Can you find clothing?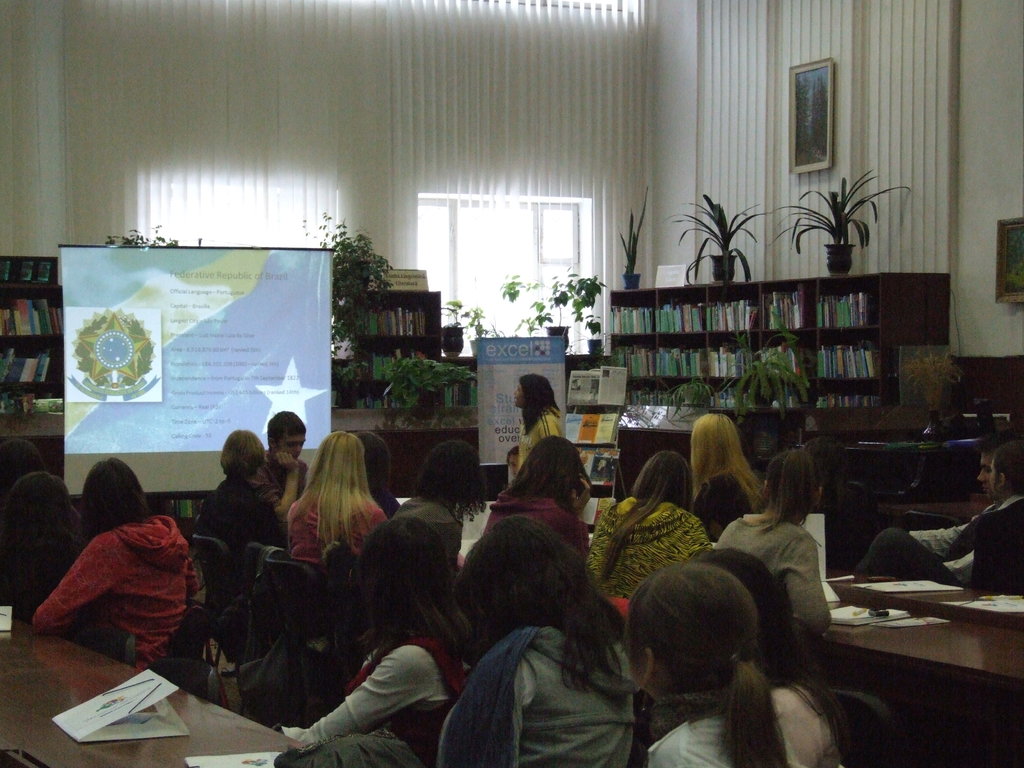
Yes, bounding box: rect(444, 610, 646, 767).
